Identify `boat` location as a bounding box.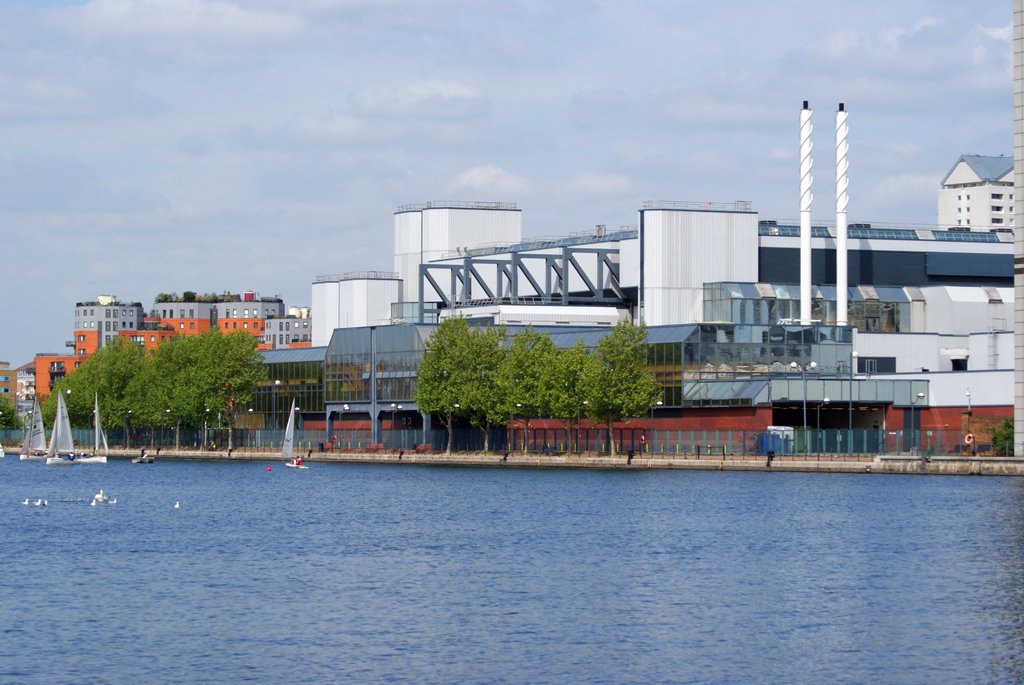
(left=43, top=388, right=74, bottom=464).
